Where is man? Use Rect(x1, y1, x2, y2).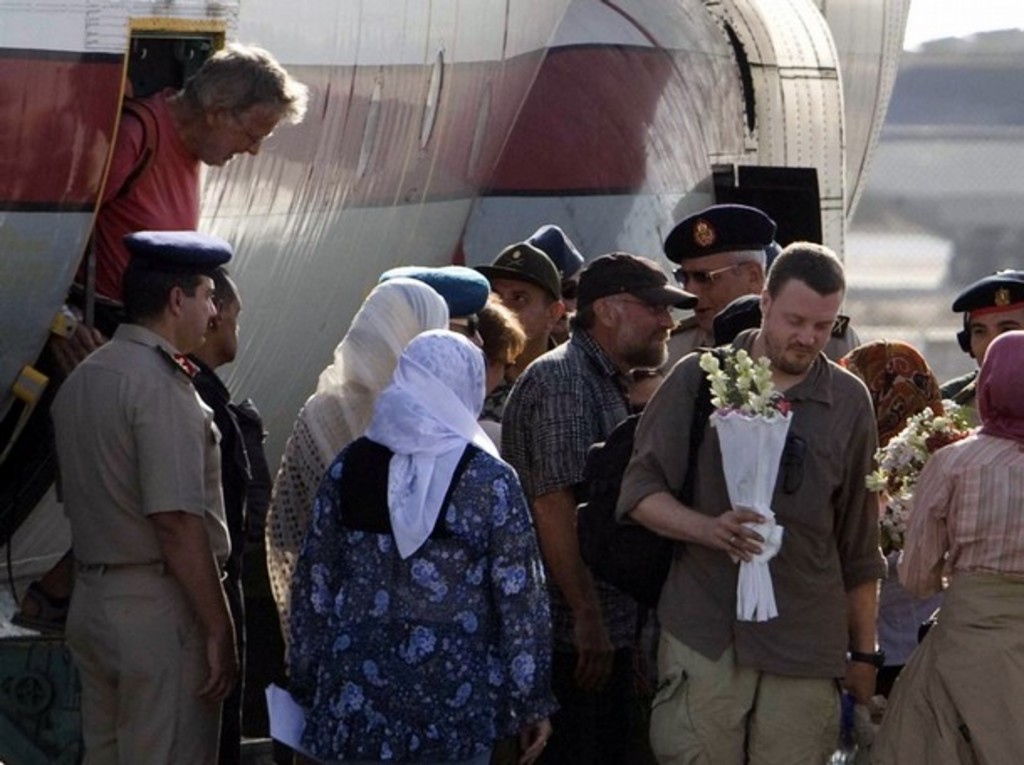
Rect(183, 273, 287, 763).
